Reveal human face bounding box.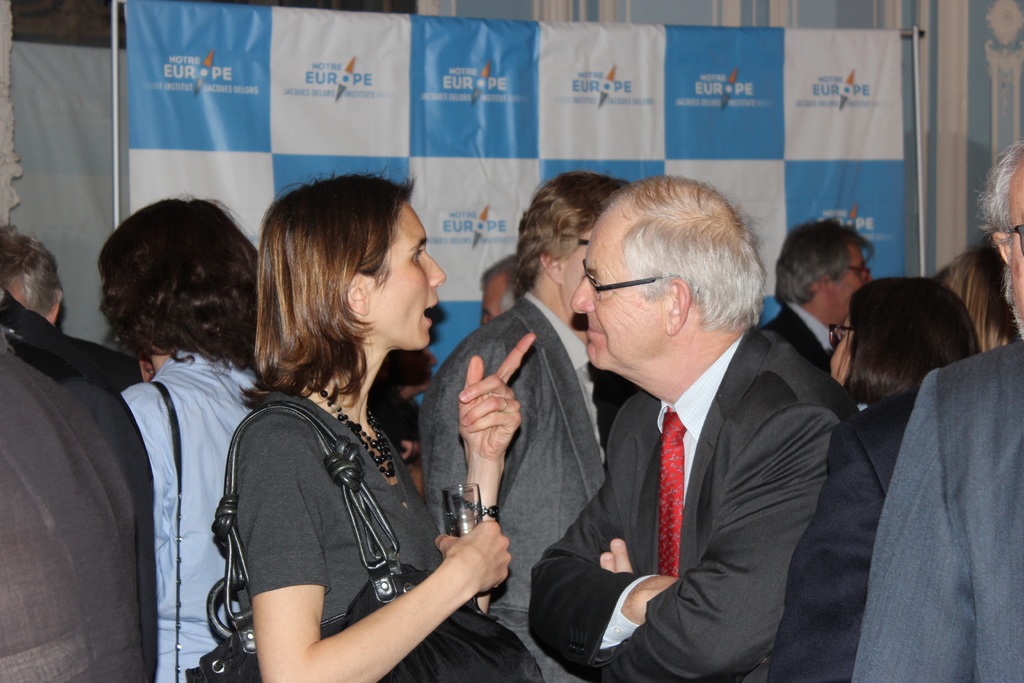
Revealed: [x1=826, y1=248, x2=869, y2=320].
